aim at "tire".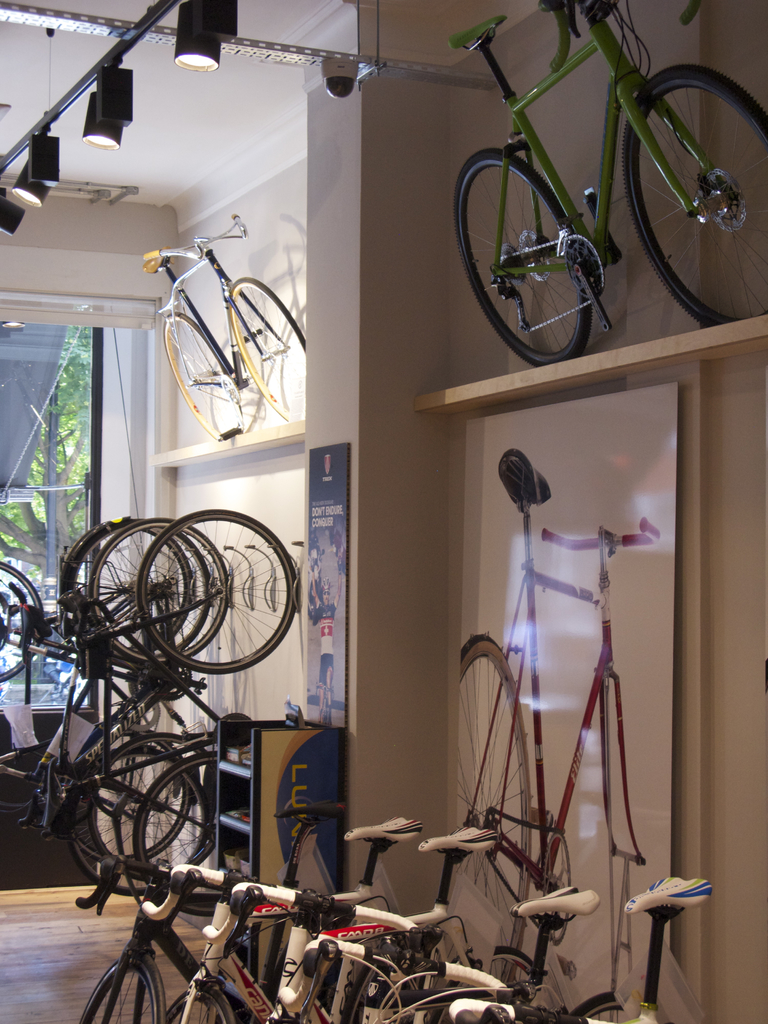
Aimed at (131,751,224,918).
